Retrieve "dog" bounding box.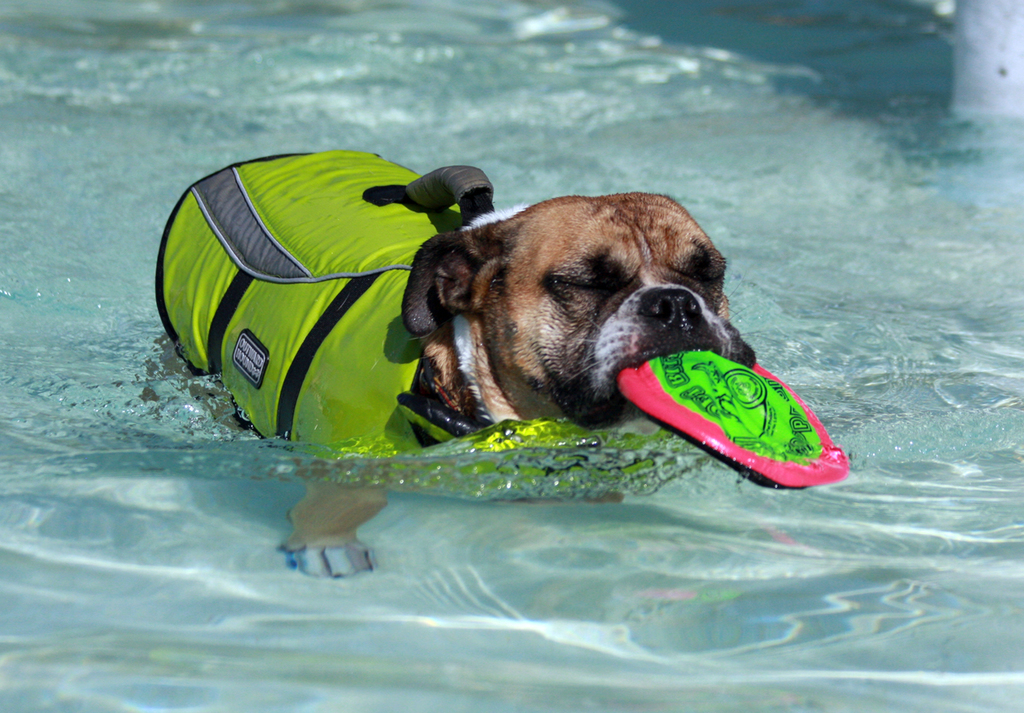
Bounding box: bbox=(154, 147, 765, 583).
